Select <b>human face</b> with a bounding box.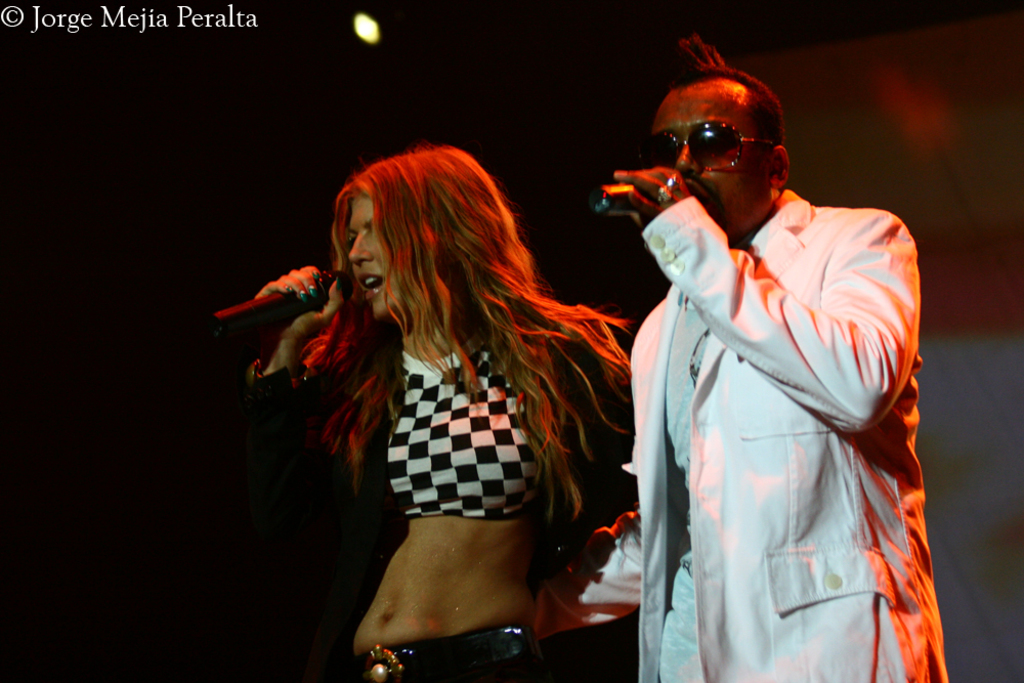
(x1=651, y1=96, x2=764, y2=231).
